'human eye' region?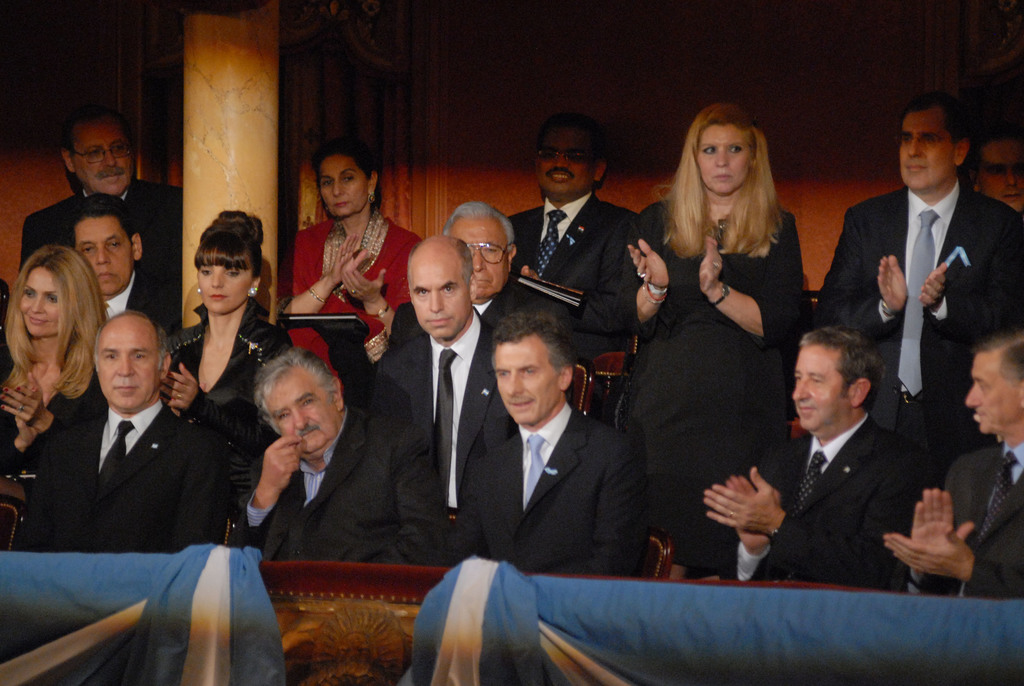
select_region(321, 177, 333, 189)
